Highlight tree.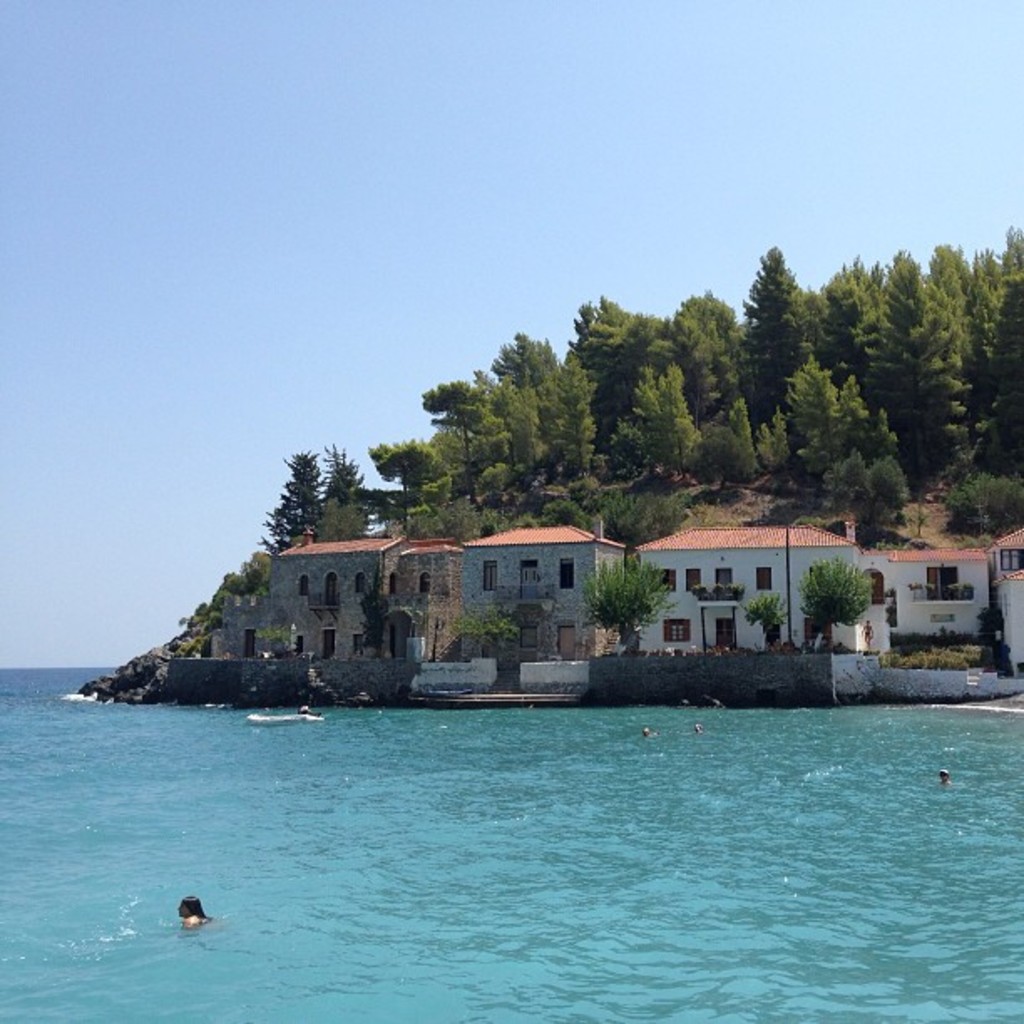
Highlighted region: <bbox>631, 371, 694, 460</bbox>.
